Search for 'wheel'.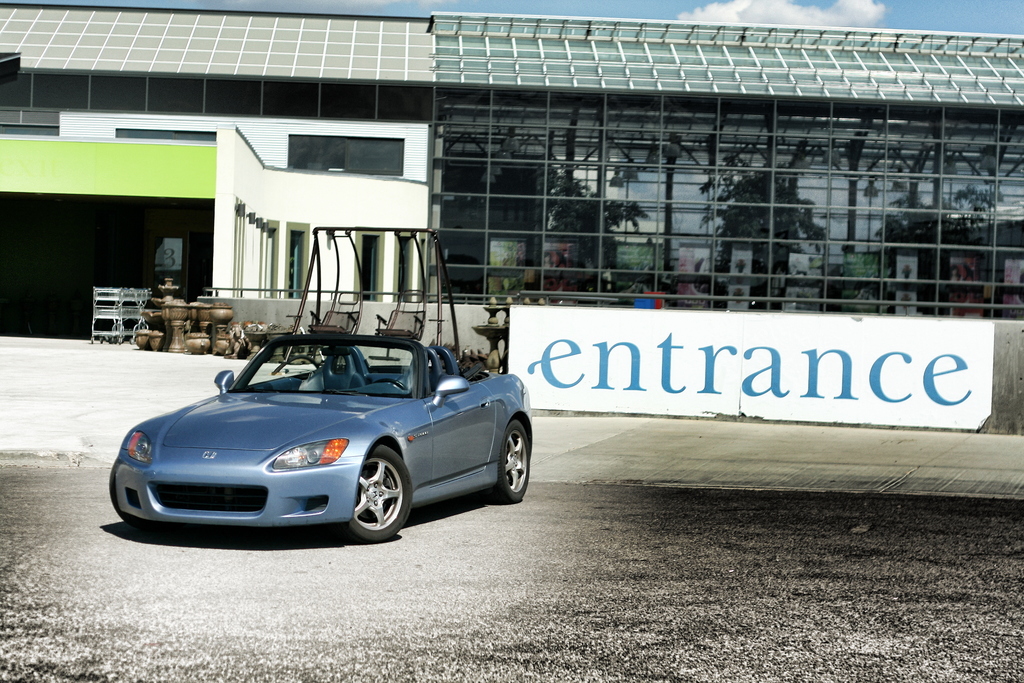
Found at [left=338, top=458, right=404, bottom=539].
